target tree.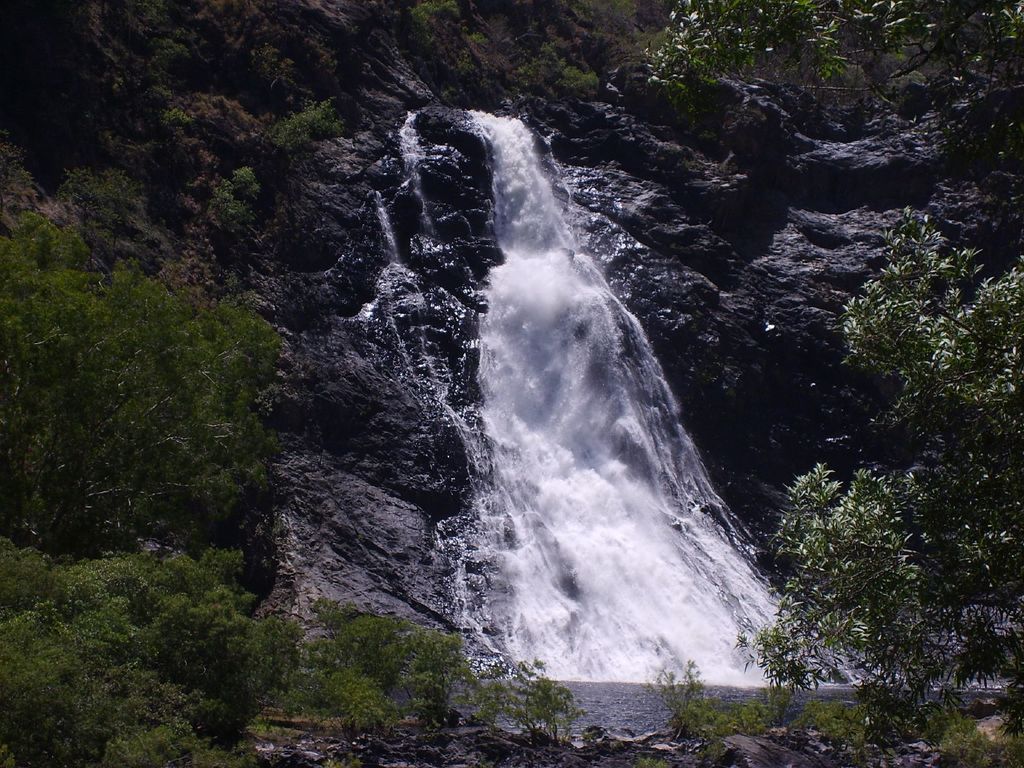
Target region: (left=10, top=197, right=298, bottom=604).
